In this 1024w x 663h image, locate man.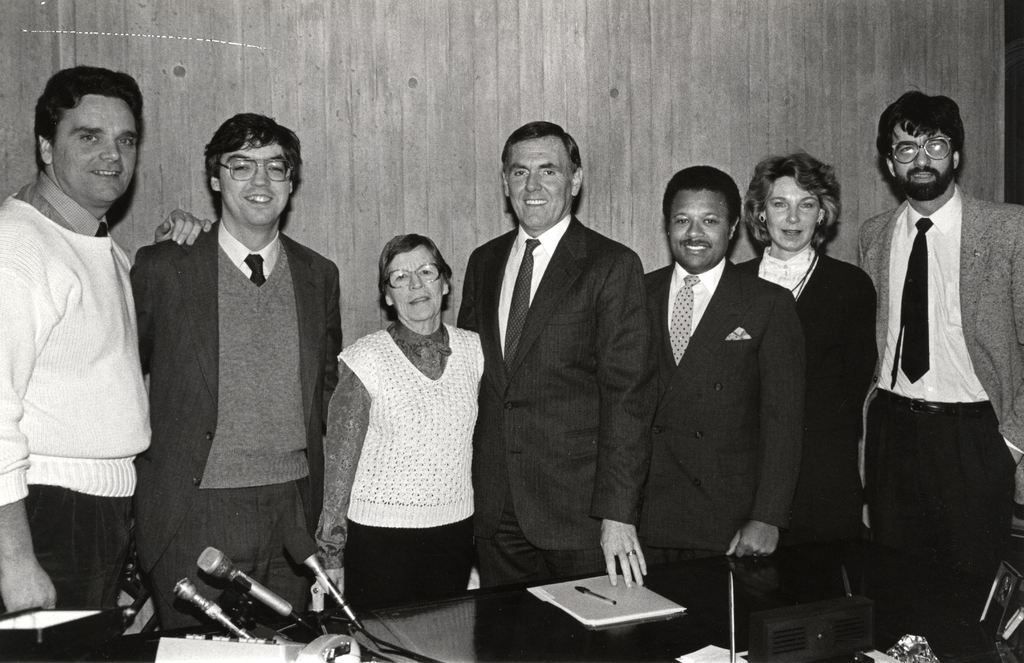
Bounding box: bbox(127, 104, 352, 624).
